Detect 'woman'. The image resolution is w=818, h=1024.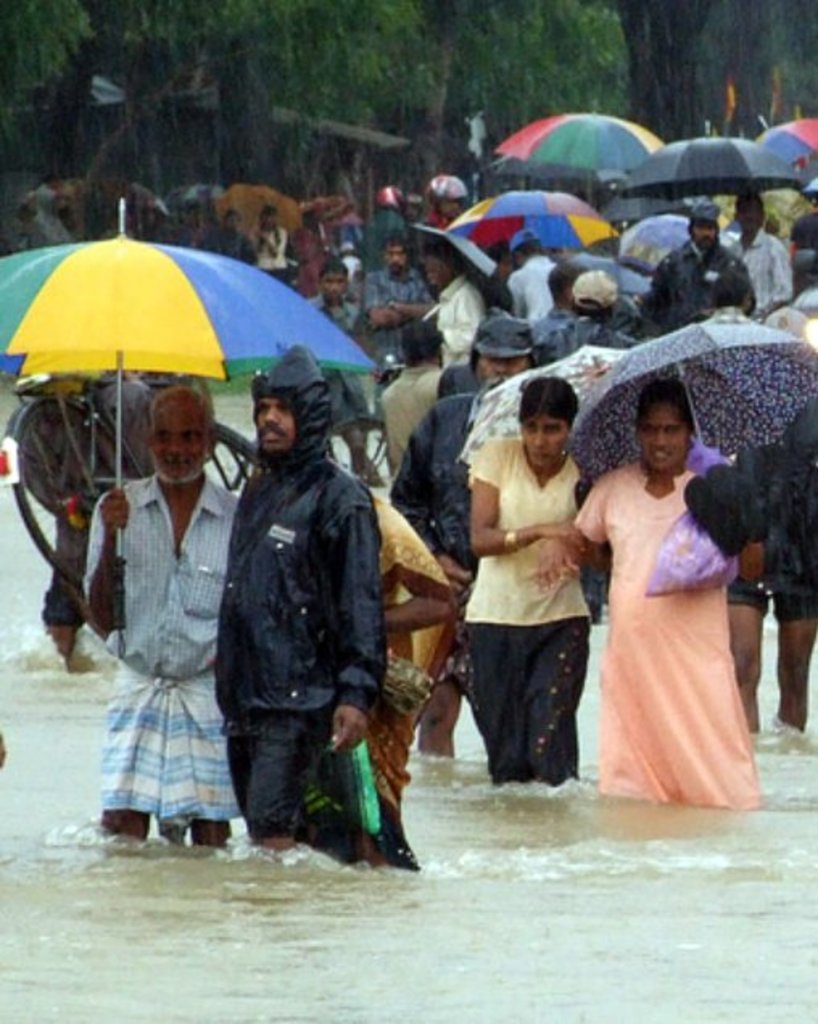
x1=250 y1=200 x2=291 y2=285.
